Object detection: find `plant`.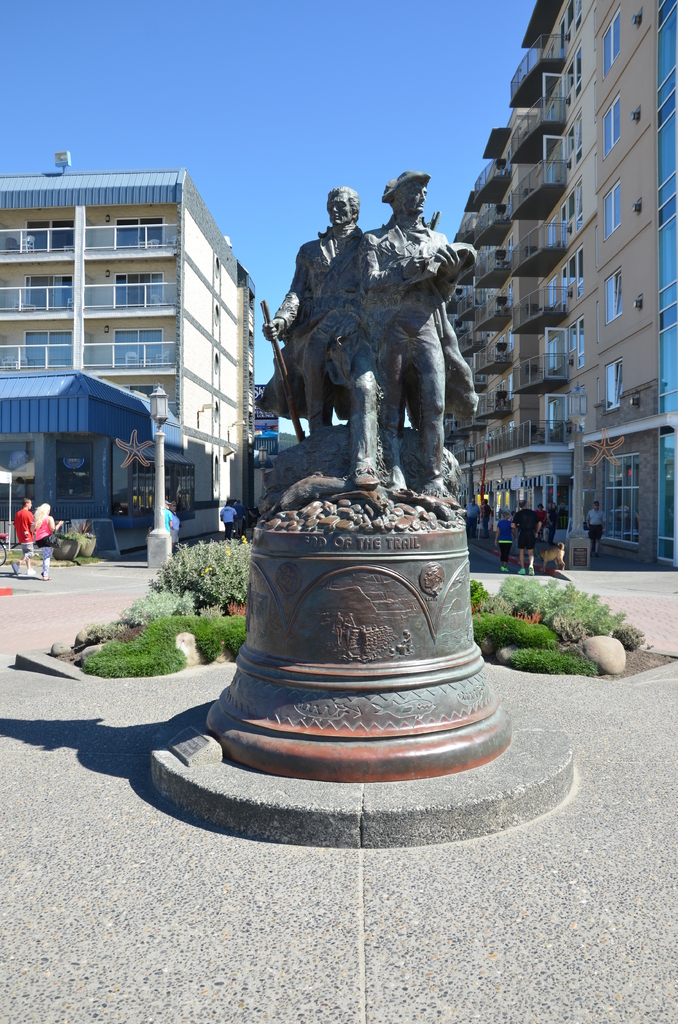
Rect(492, 561, 658, 671).
